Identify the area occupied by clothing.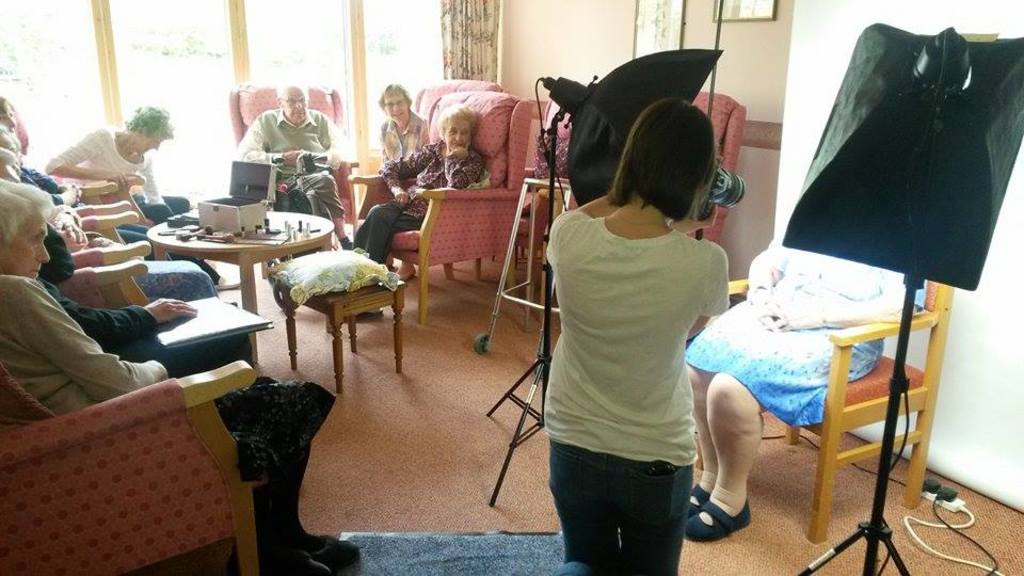
Area: bbox=[48, 205, 125, 247].
